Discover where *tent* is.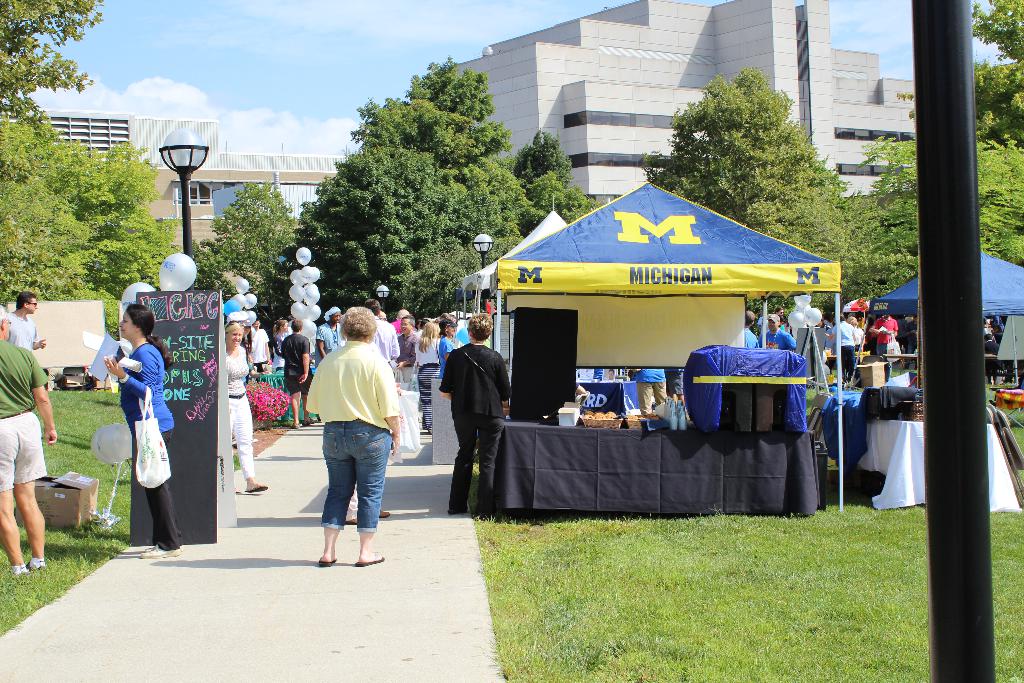
Discovered at detection(864, 249, 1021, 488).
